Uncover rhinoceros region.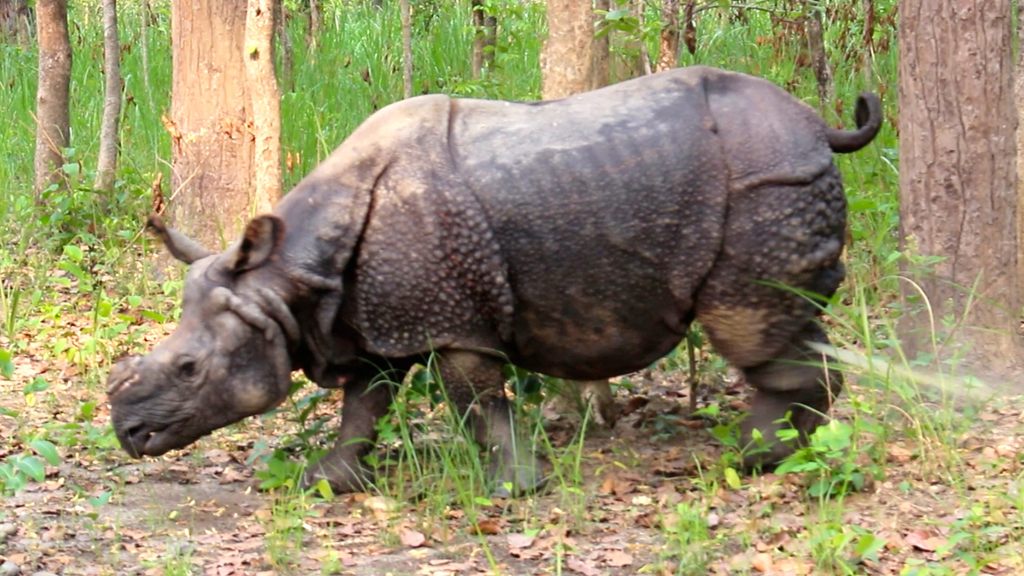
Uncovered: {"left": 99, "top": 56, "right": 883, "bottom": 507}.
